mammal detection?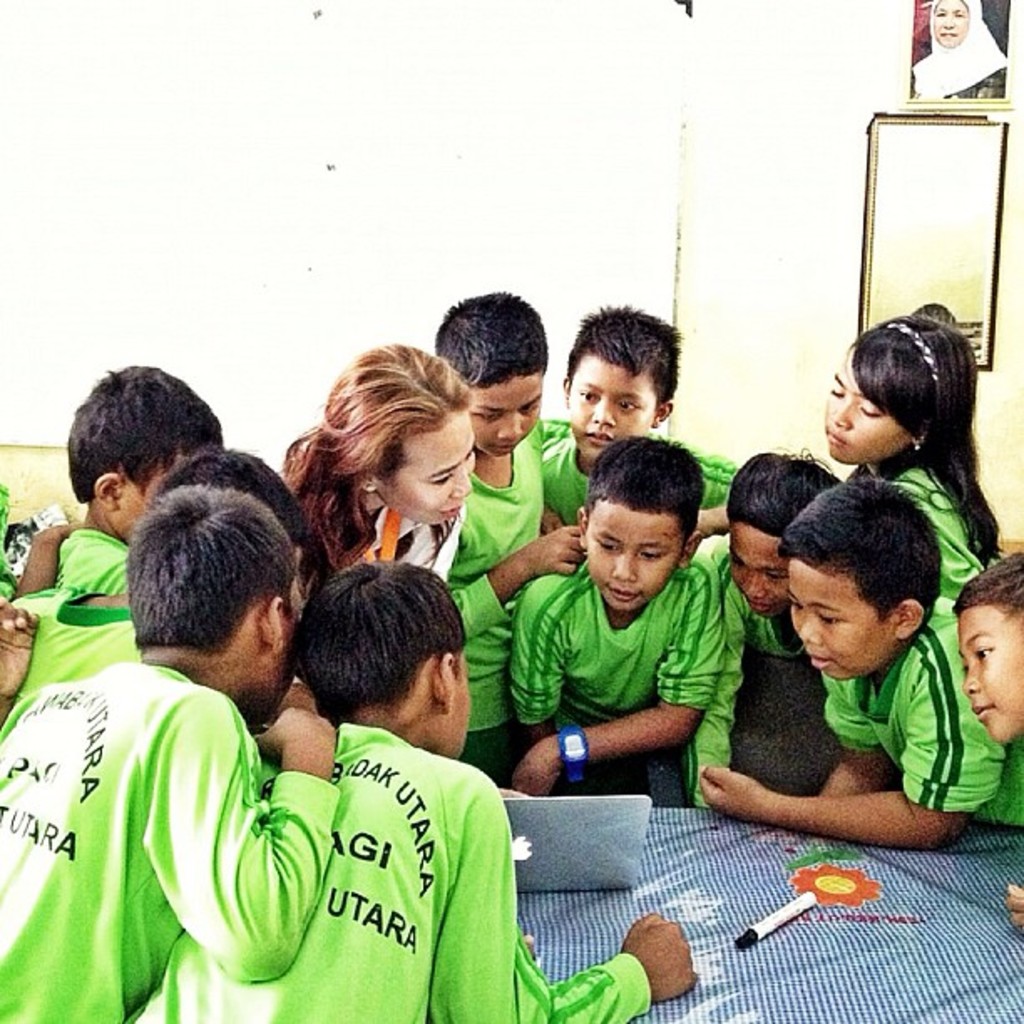
0,453,325,730
